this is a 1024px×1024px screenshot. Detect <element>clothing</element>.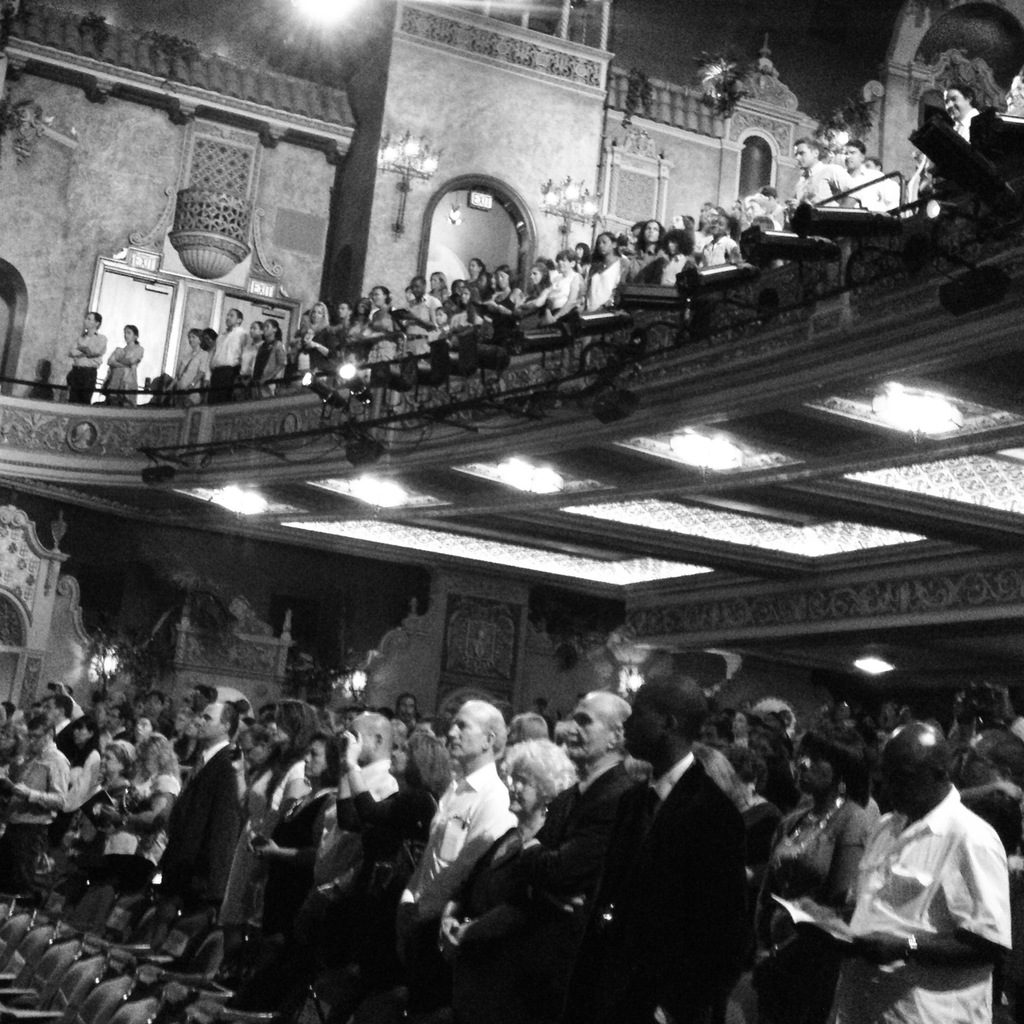
(67,326,95,392).
